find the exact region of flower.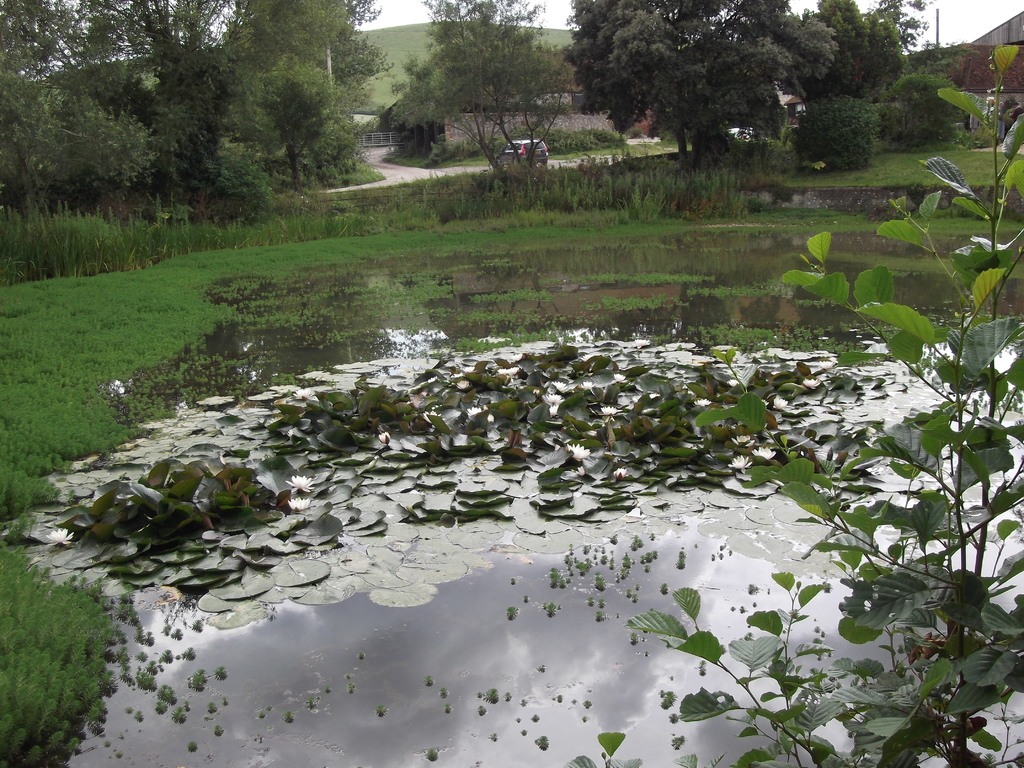
Exact region: {"x1": 512, "y1": 351, "x2": 523, "y2": 360}.
